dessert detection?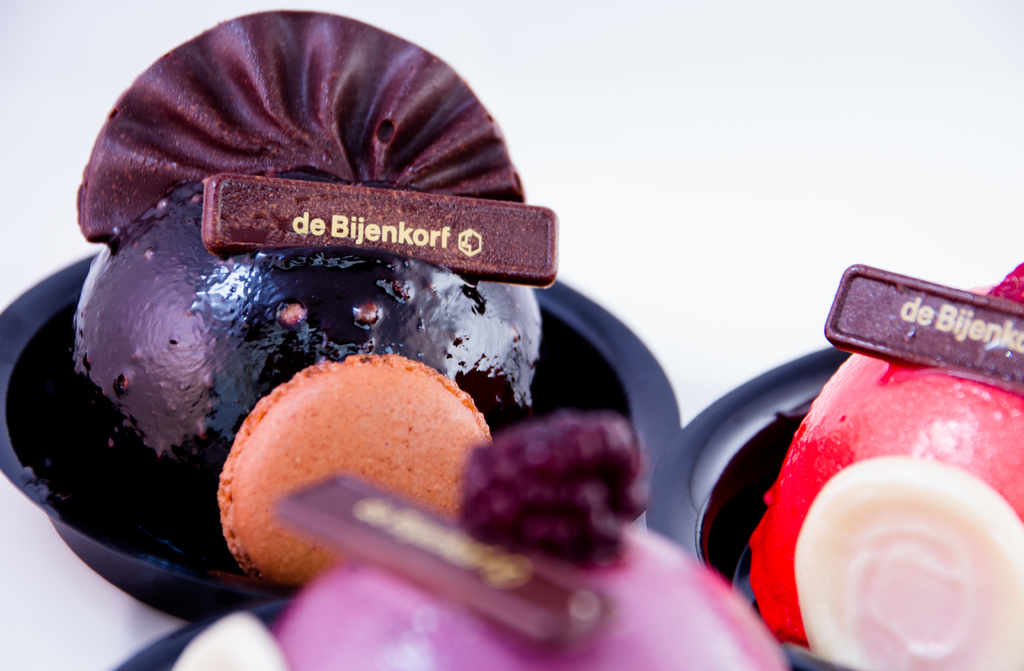
<bbox>762, 389, 1013, 668</bbox>
